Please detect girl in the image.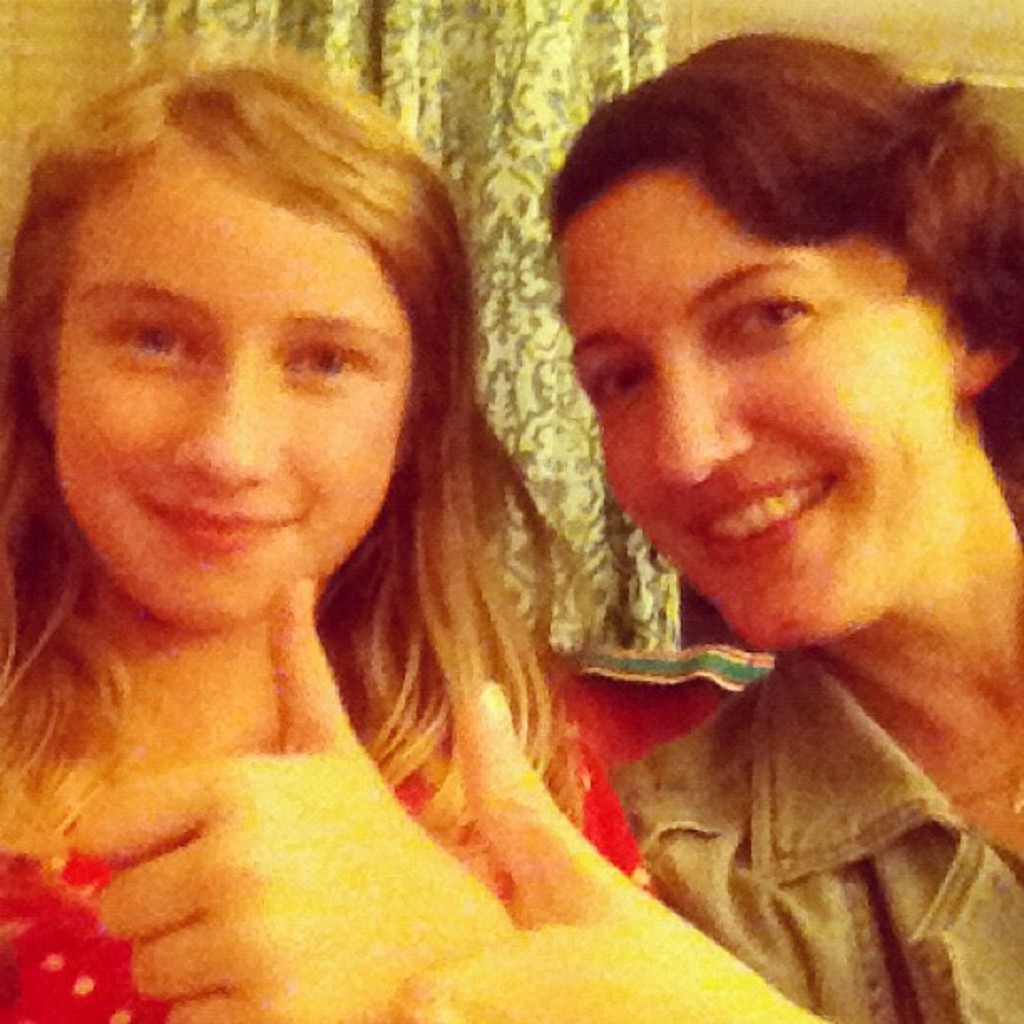
region(0, 49, 658, 1022).
